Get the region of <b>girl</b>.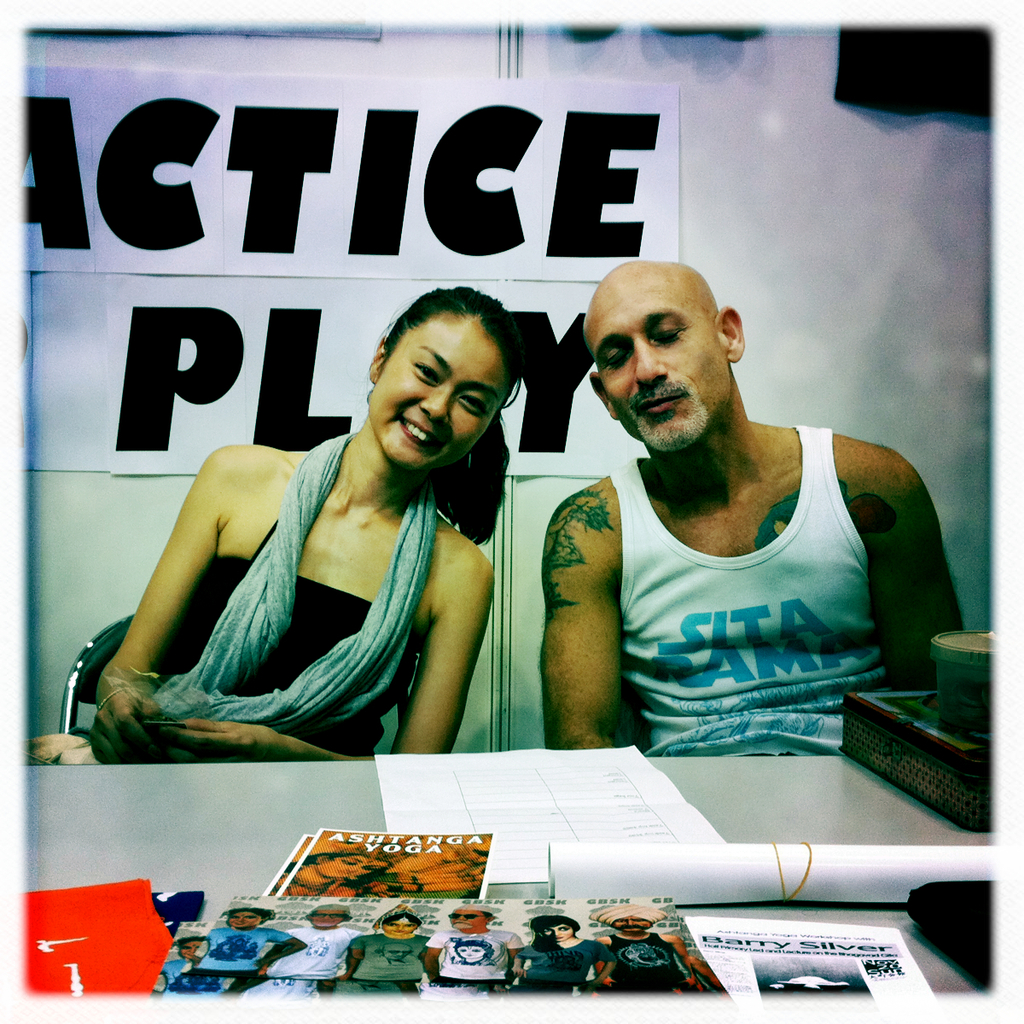
locate(98, 281, 521, 765).
